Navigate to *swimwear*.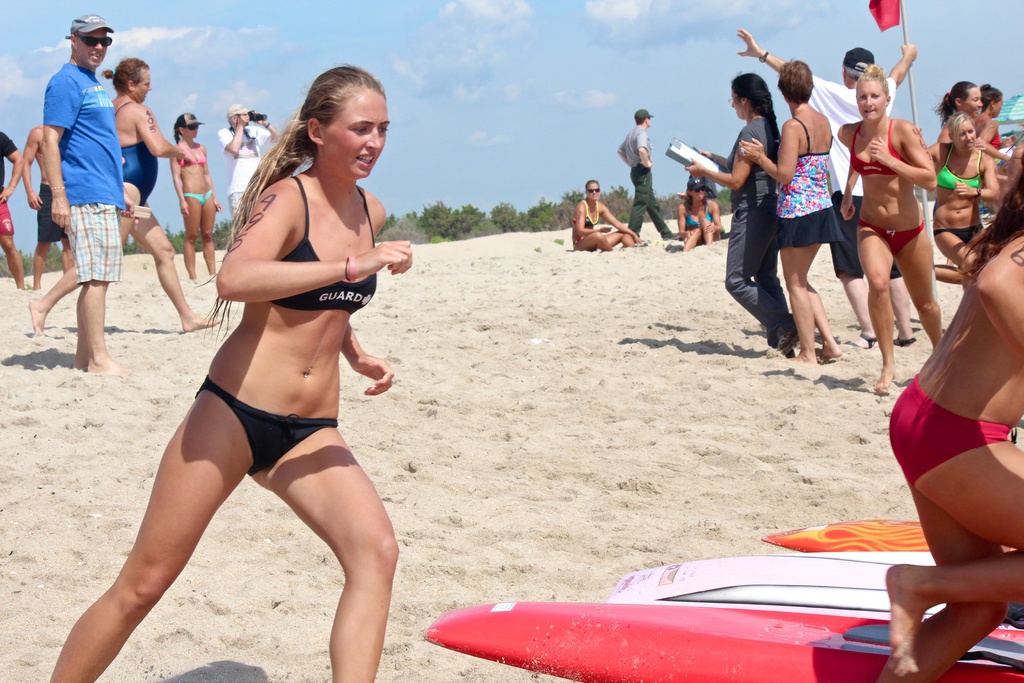
Navigation target: (937, 144, 982, 192).
